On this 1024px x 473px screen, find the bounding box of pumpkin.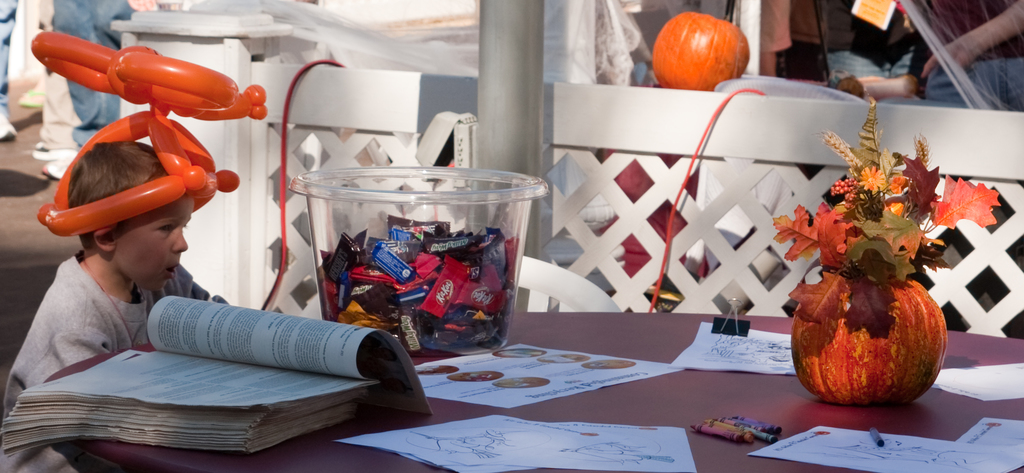
Bounding box: box(790, 270, 949, 408).
